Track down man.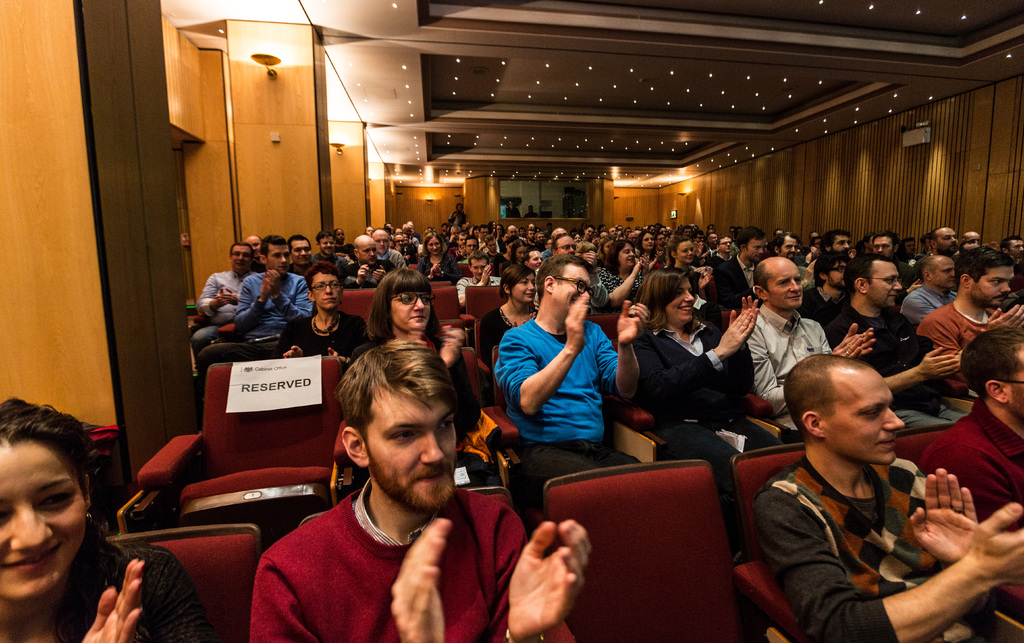
Tracked to 312/232/348/271.
